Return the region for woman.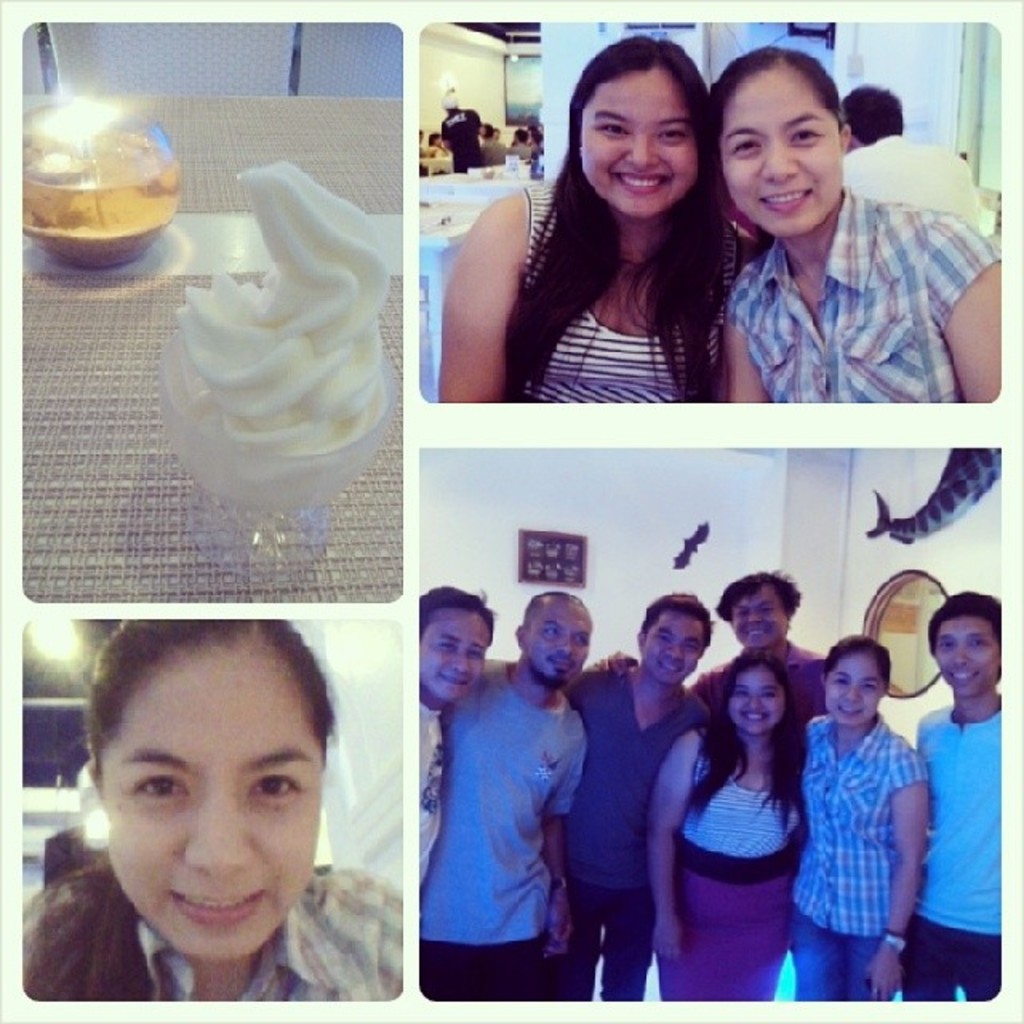
787,635,934,1000.
